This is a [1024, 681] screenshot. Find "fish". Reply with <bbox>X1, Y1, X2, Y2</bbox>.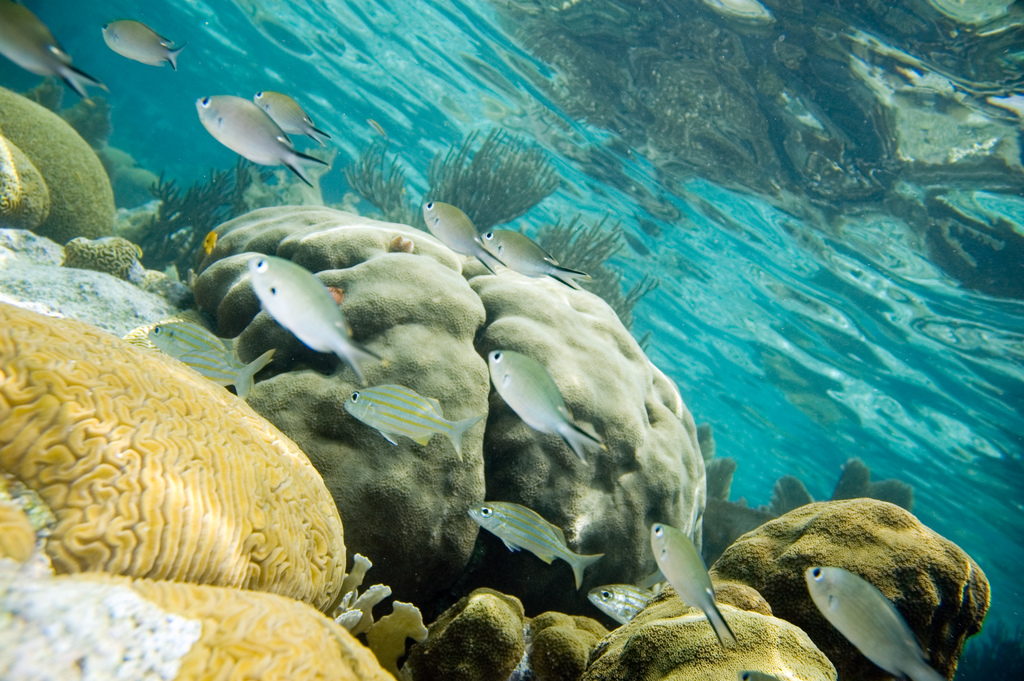
<bbox>413, 199, 507, 276</bbox>.
